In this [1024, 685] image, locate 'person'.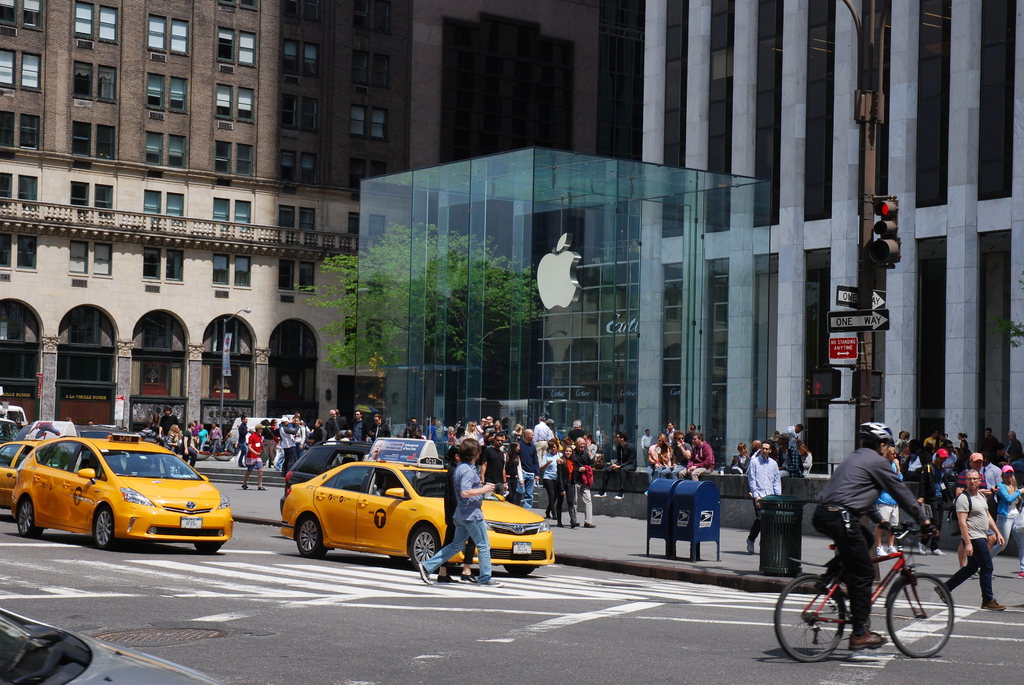
Bounding box: locate(463, 421, 485, 437).
